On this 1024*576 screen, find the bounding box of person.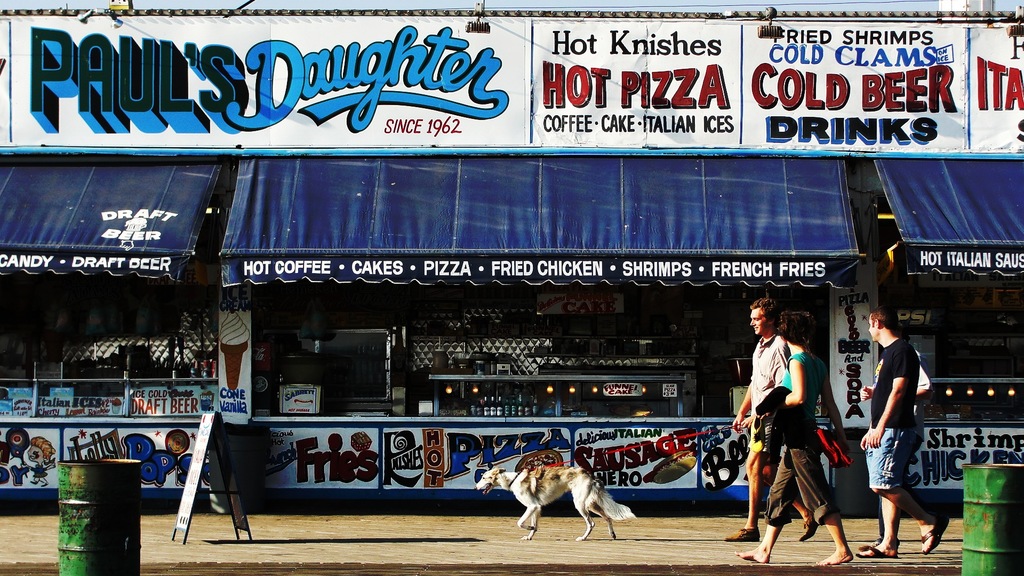
Bounding box: [736, 310, 858, 575].
